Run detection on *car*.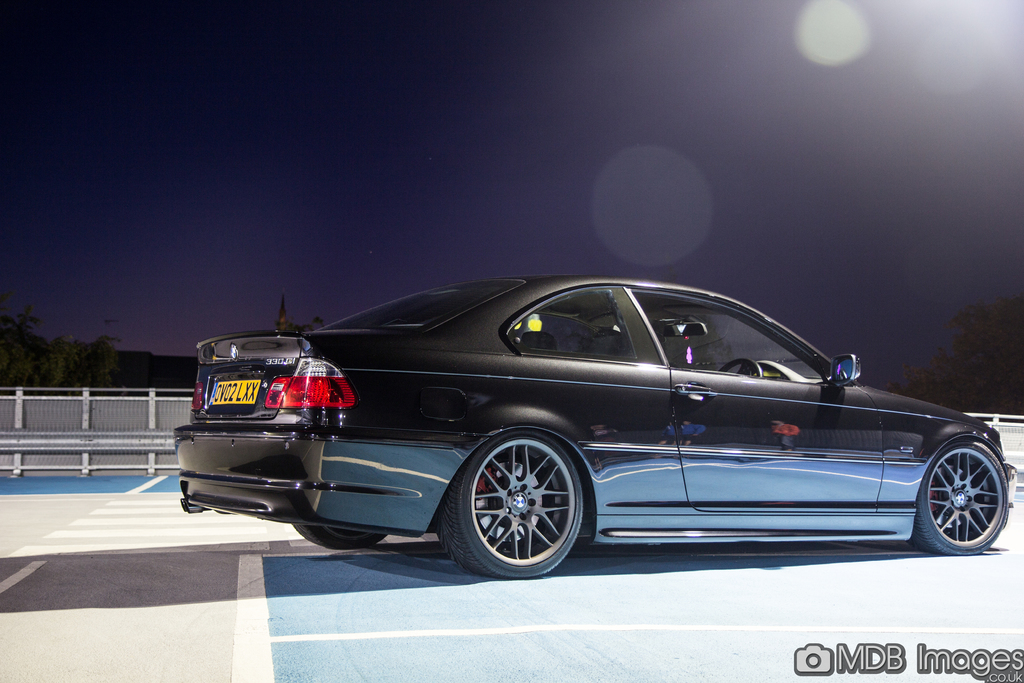
Result: box=[175, 263, 1018, 588].
